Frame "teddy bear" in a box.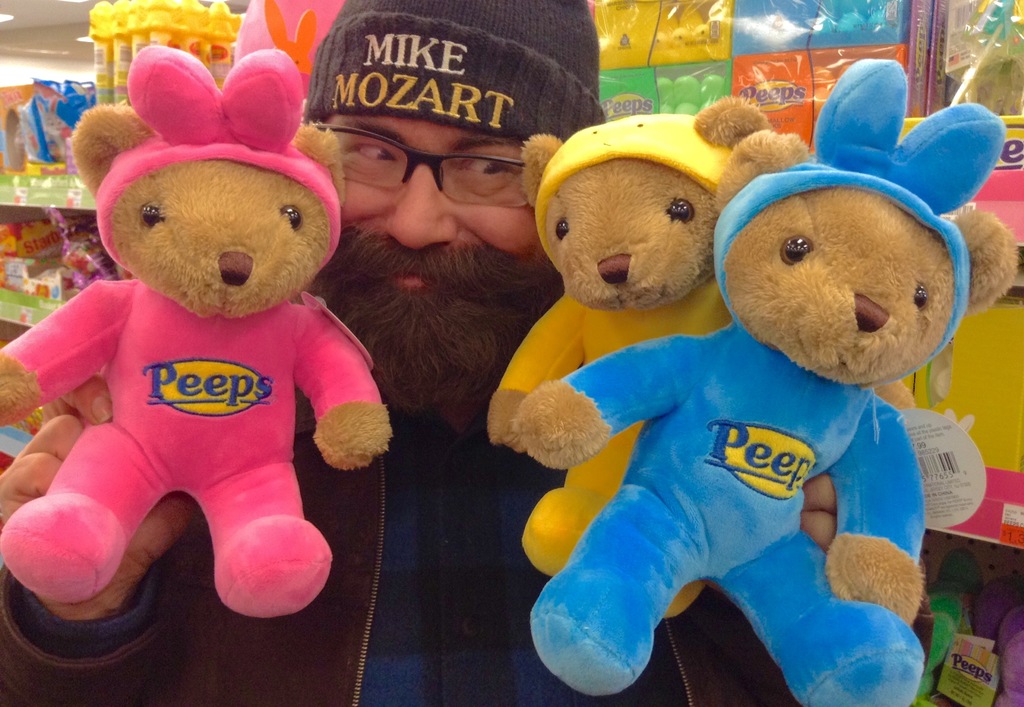
[515, 60, 1008, 701].
